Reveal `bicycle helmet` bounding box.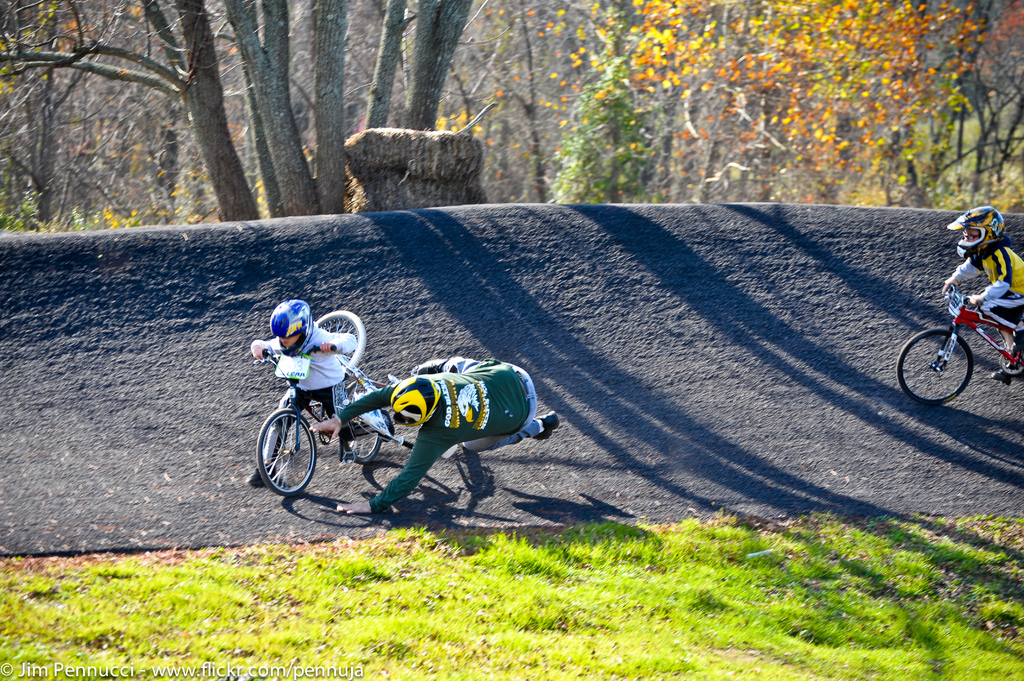
Revealed: [left=945, top=207, right=1007, bottom=260].
